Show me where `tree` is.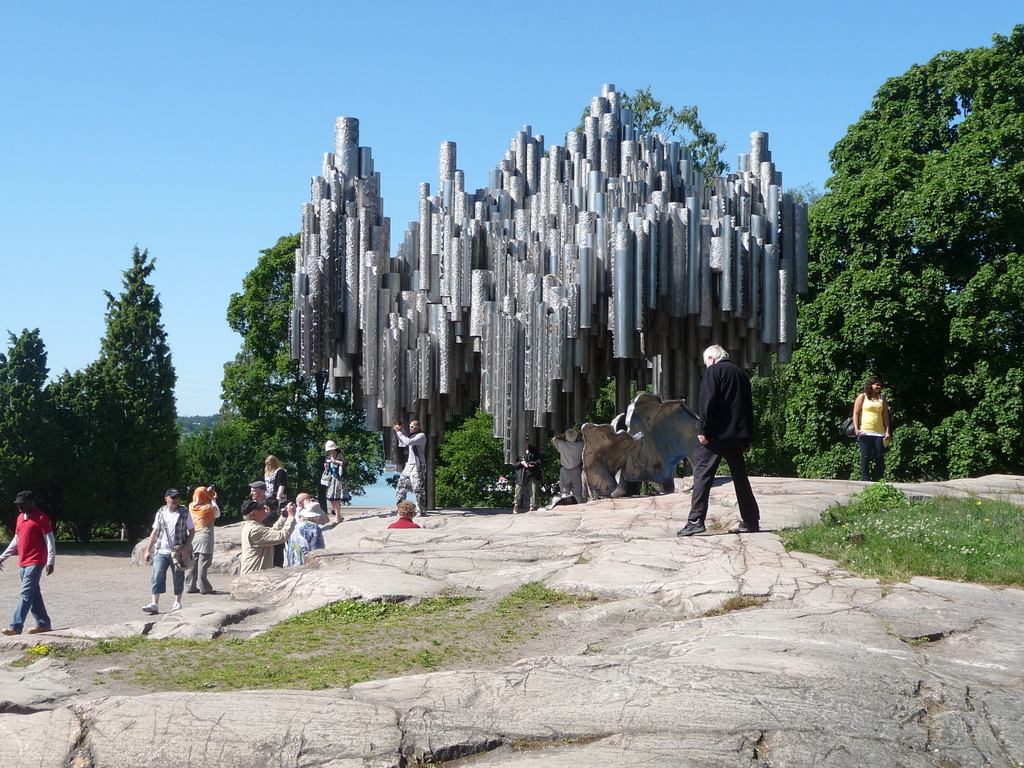
`tree` is at bbox=[225, 232, 388, 506].
